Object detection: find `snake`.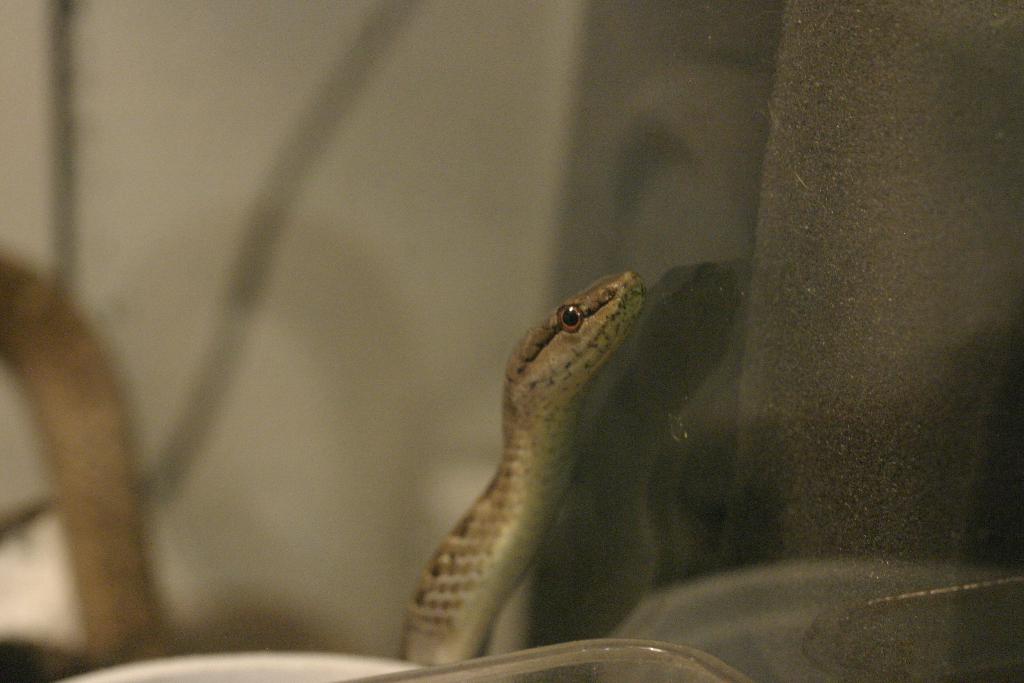
0/252/652/670.
